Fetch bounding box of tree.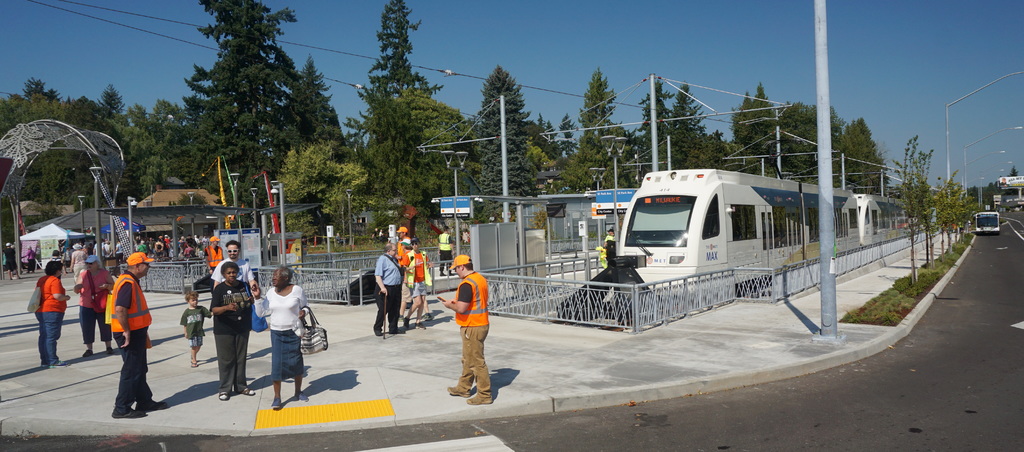
Bbox: select_region(271, 117, 373, 234).
